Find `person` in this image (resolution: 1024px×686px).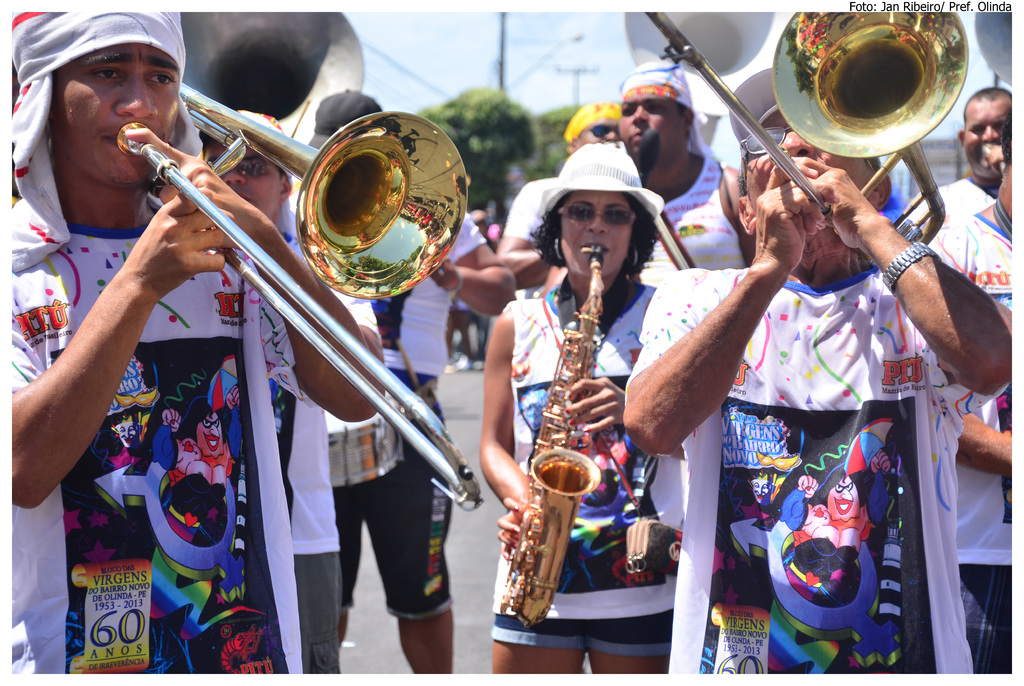
detection(328, 209, 517, 671).
